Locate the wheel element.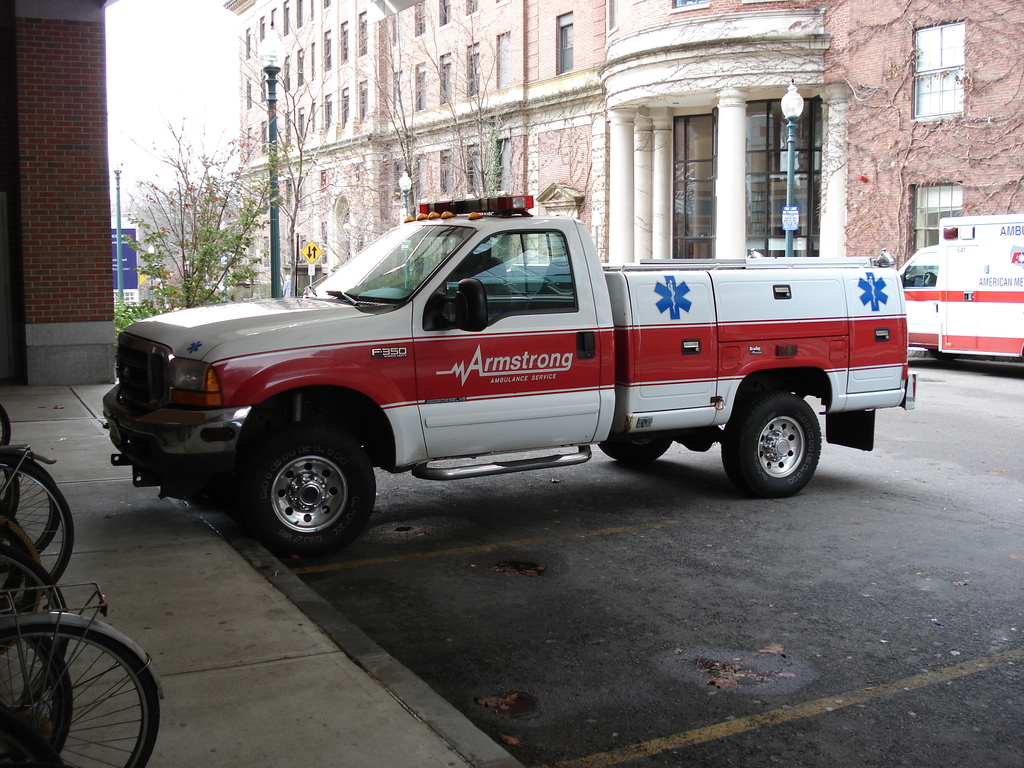
Element bbox: left=0, top=610, right=163, bottom=767.
